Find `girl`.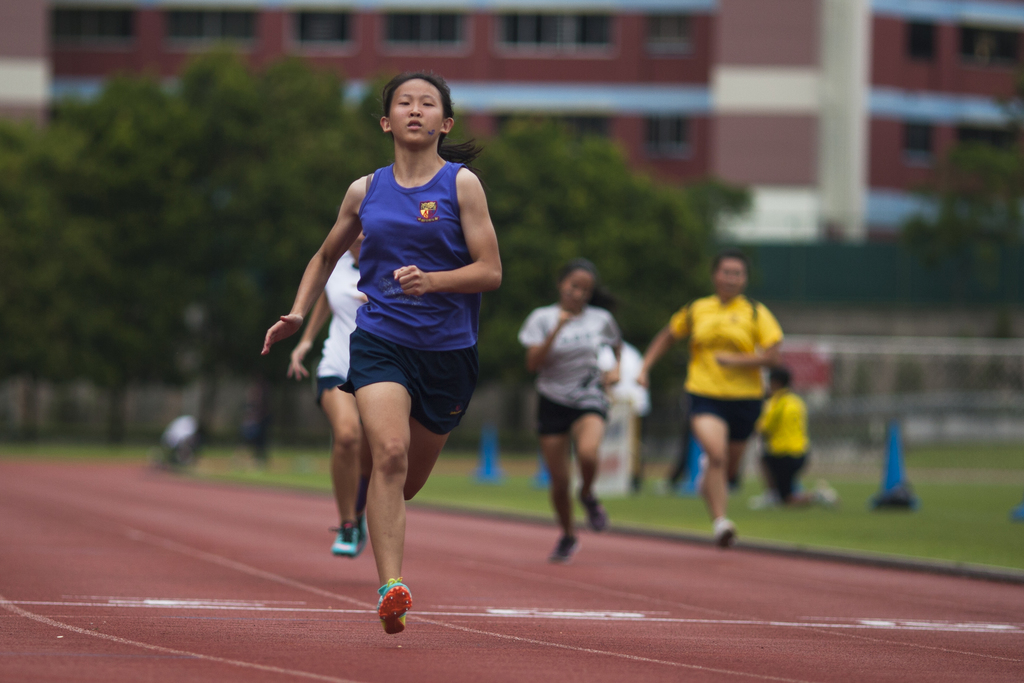
[516, 258, 623, 563].
